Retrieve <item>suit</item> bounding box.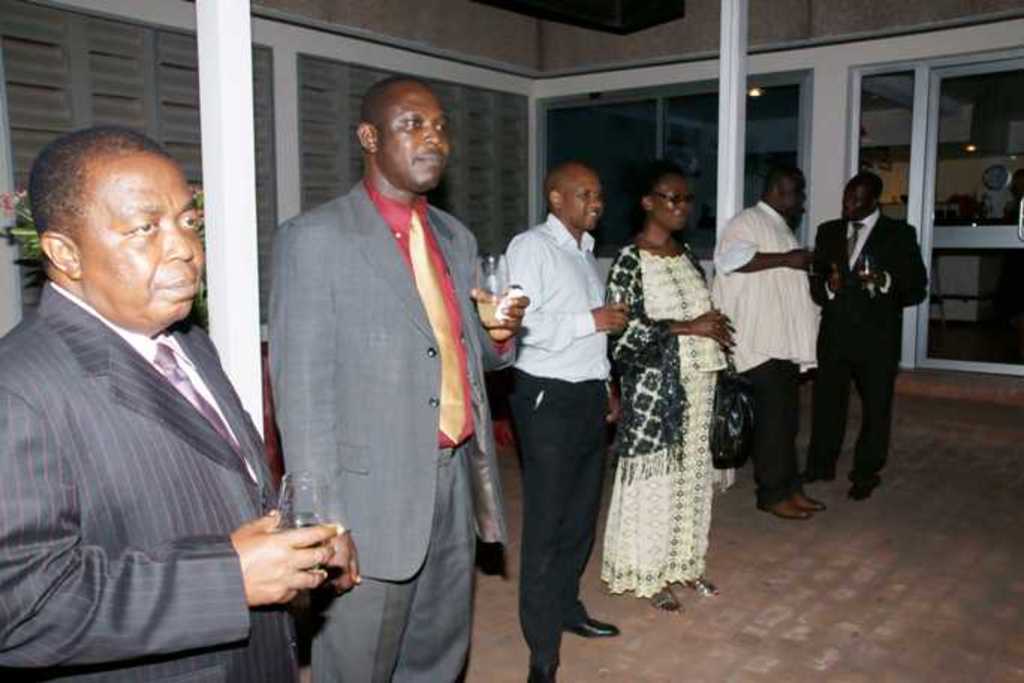
Bounding box: pyautogui.locateOnScreen(0, 279, 296, 682).
